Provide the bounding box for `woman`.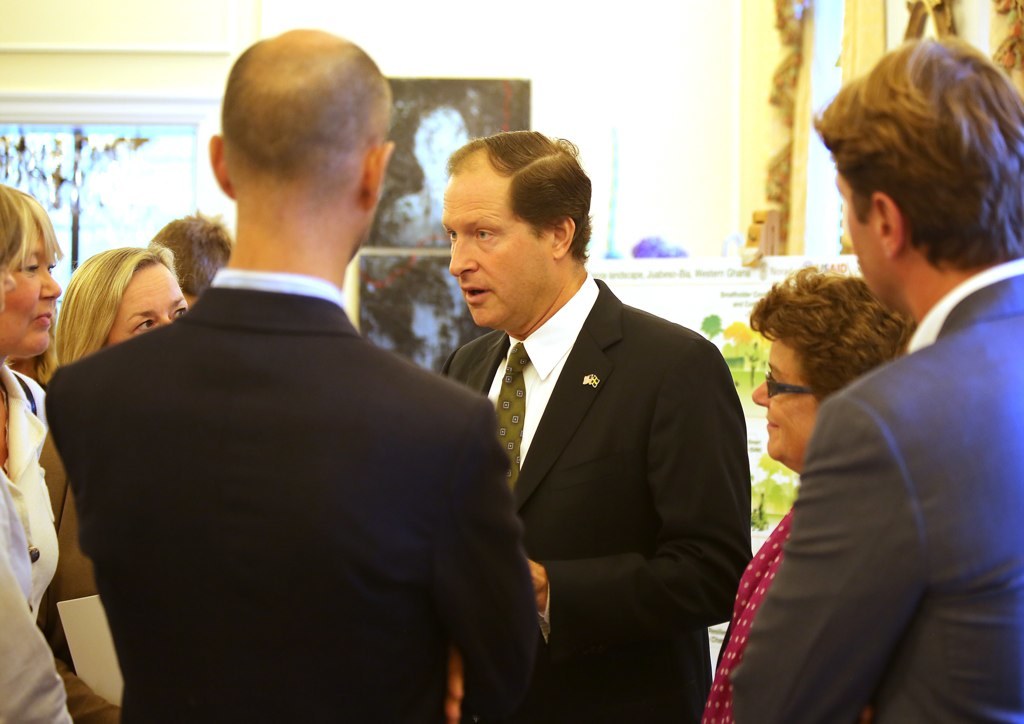
<region>53, 239, 206, 453</region>.
